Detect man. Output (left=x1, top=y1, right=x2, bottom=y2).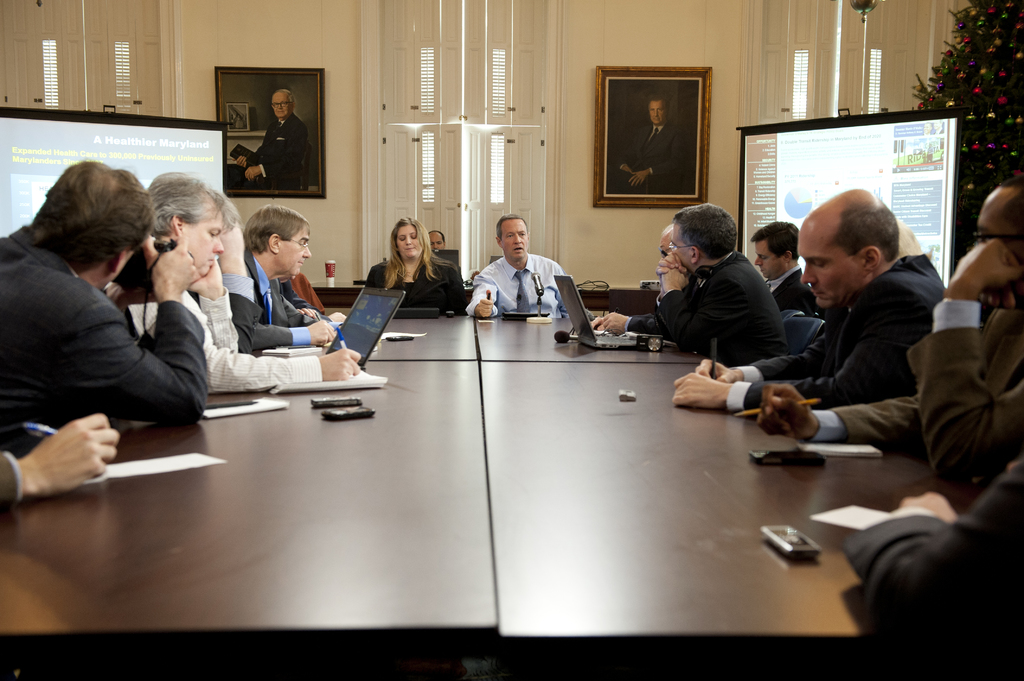
(left=246, top=205, right=351, bottom=319).
